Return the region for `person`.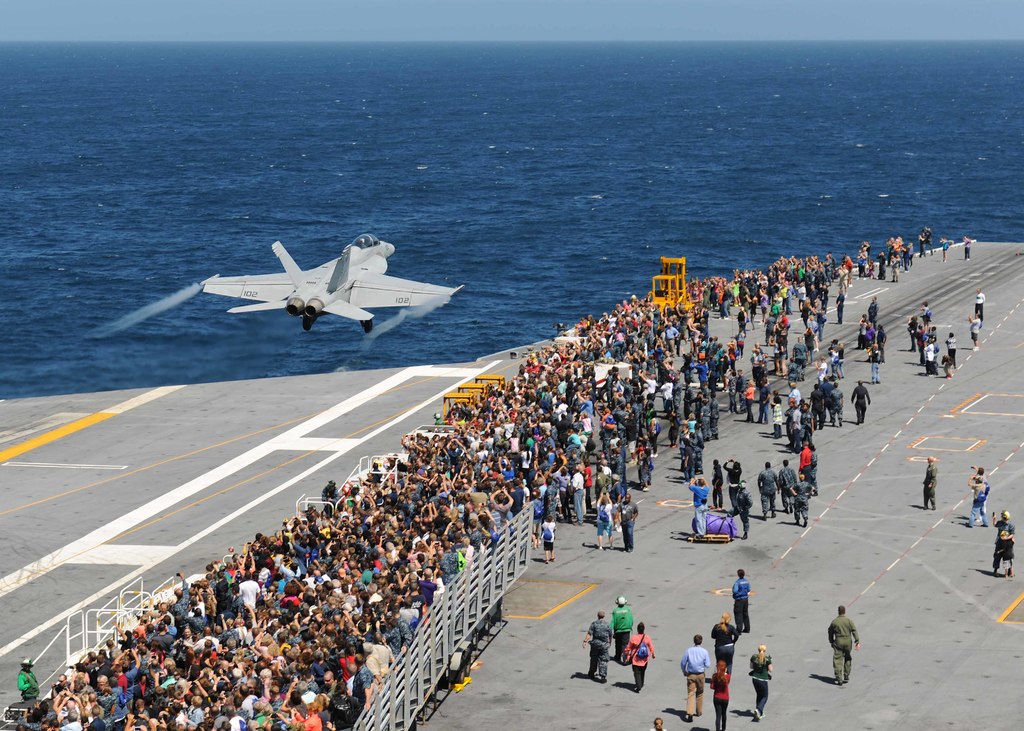
BBox(676, 647, 709, 725).
